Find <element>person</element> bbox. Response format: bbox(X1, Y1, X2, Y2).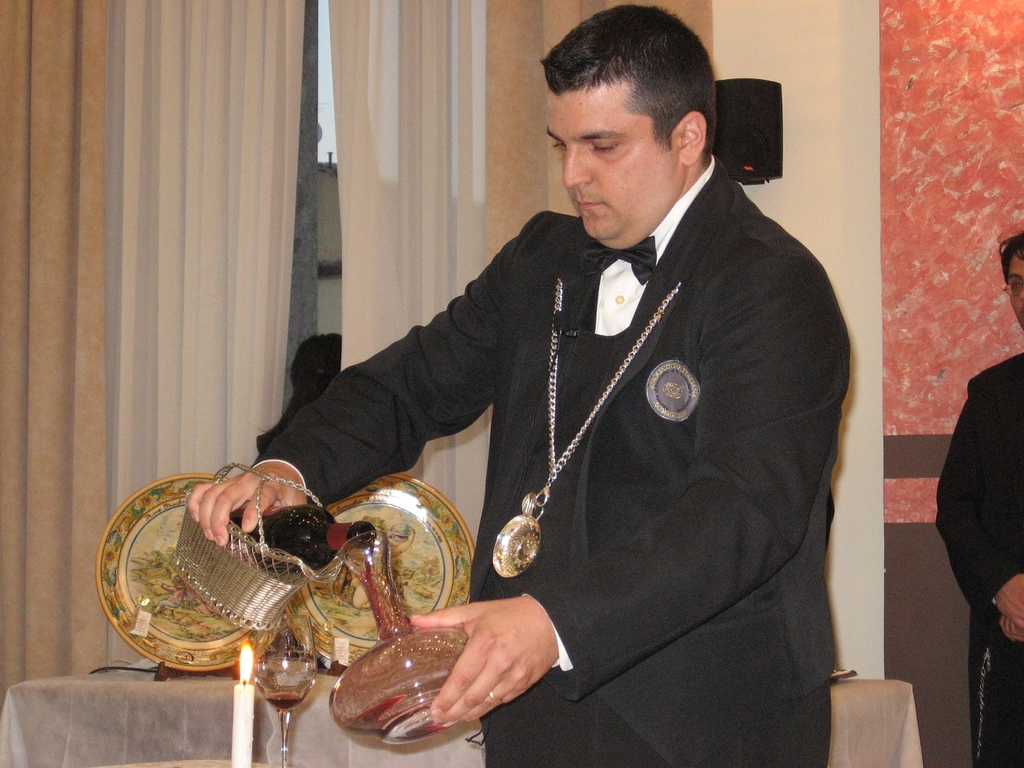
bbox(924, 232, 1023, 767).
